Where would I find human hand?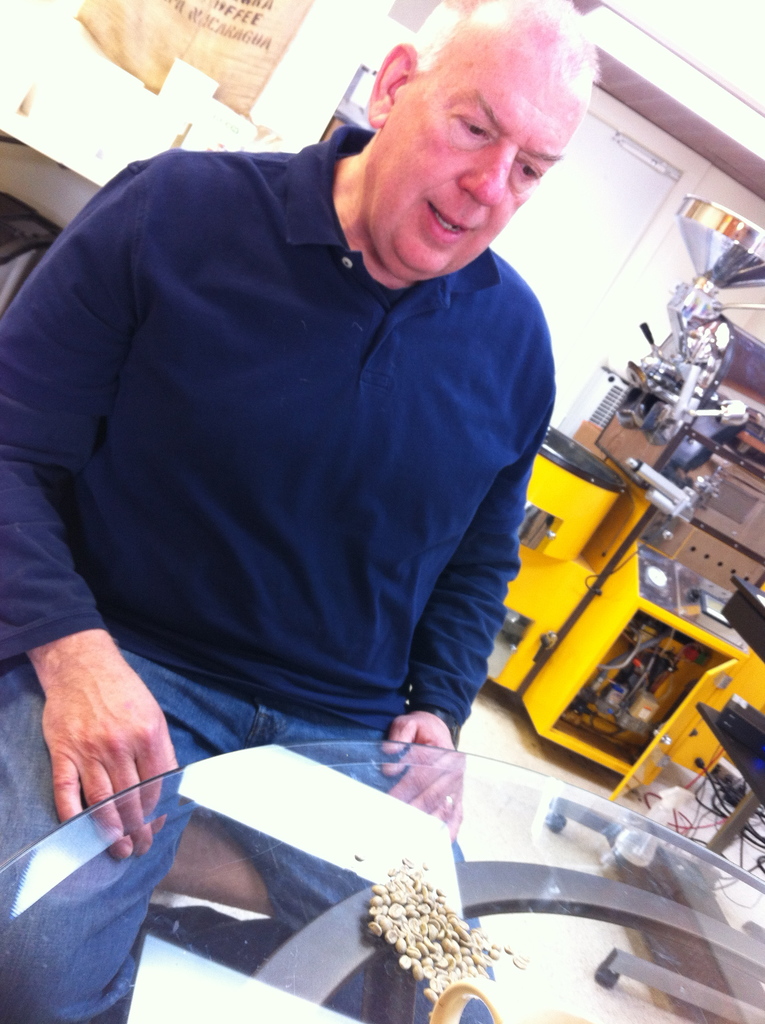
At region(38, 608, 178, 846).
